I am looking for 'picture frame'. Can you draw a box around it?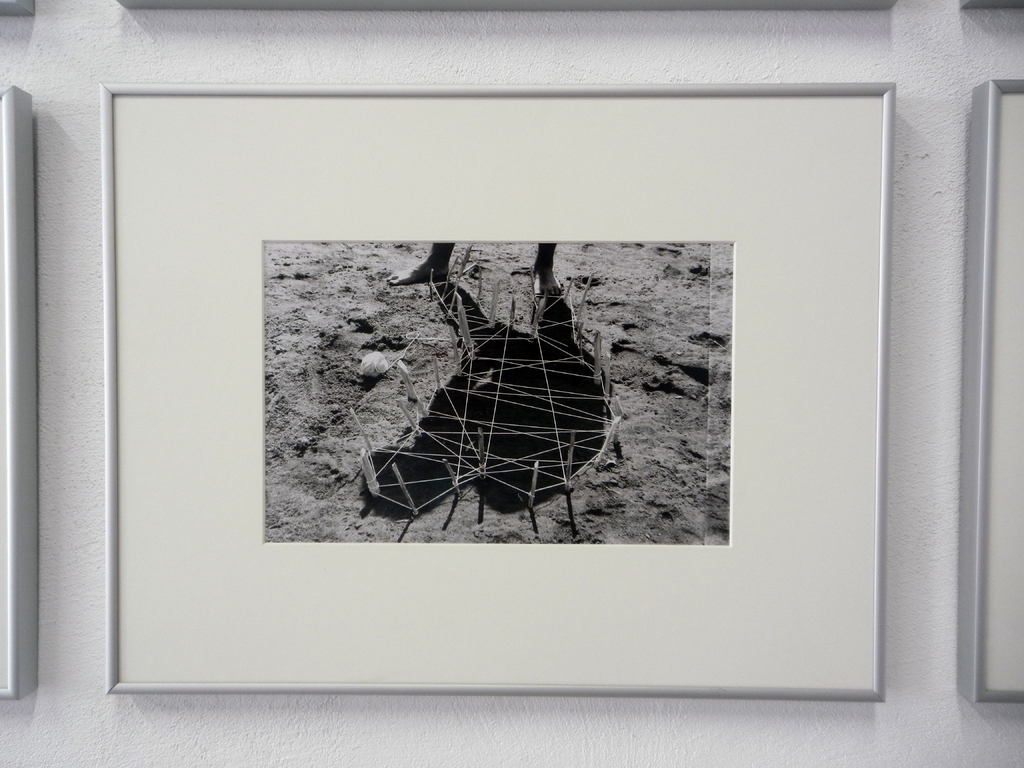
Sure, the bounding box is 0 73 38 703.
